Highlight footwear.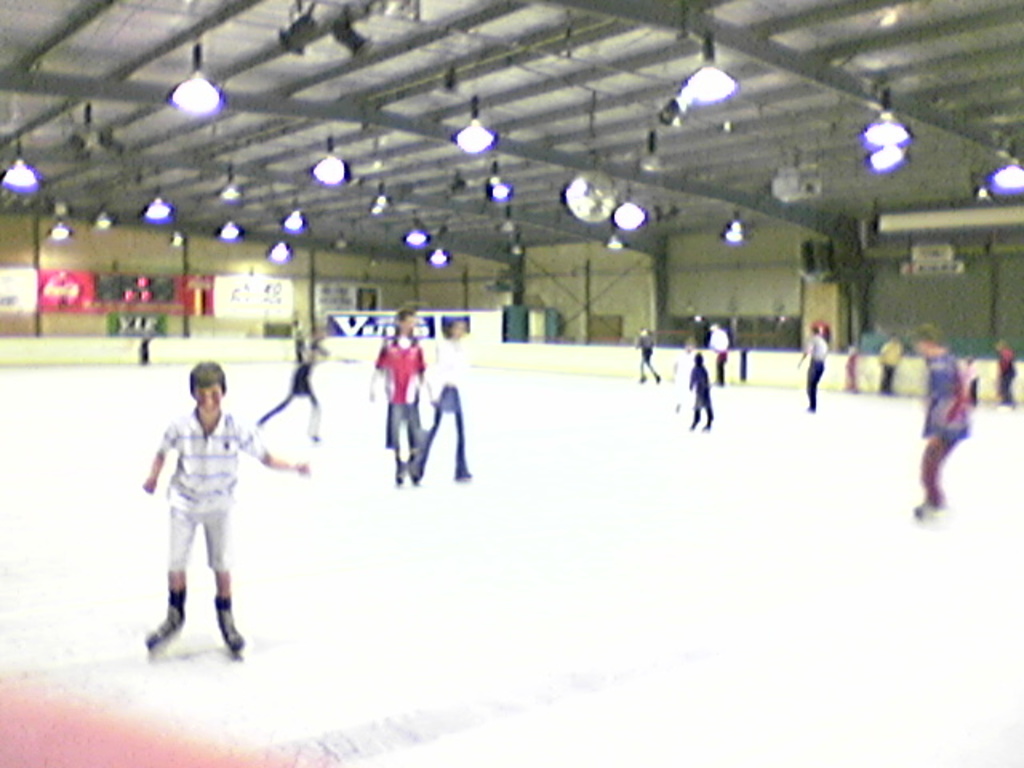
Highlighted region: left=134, top=582, right=189, bottom=656.
